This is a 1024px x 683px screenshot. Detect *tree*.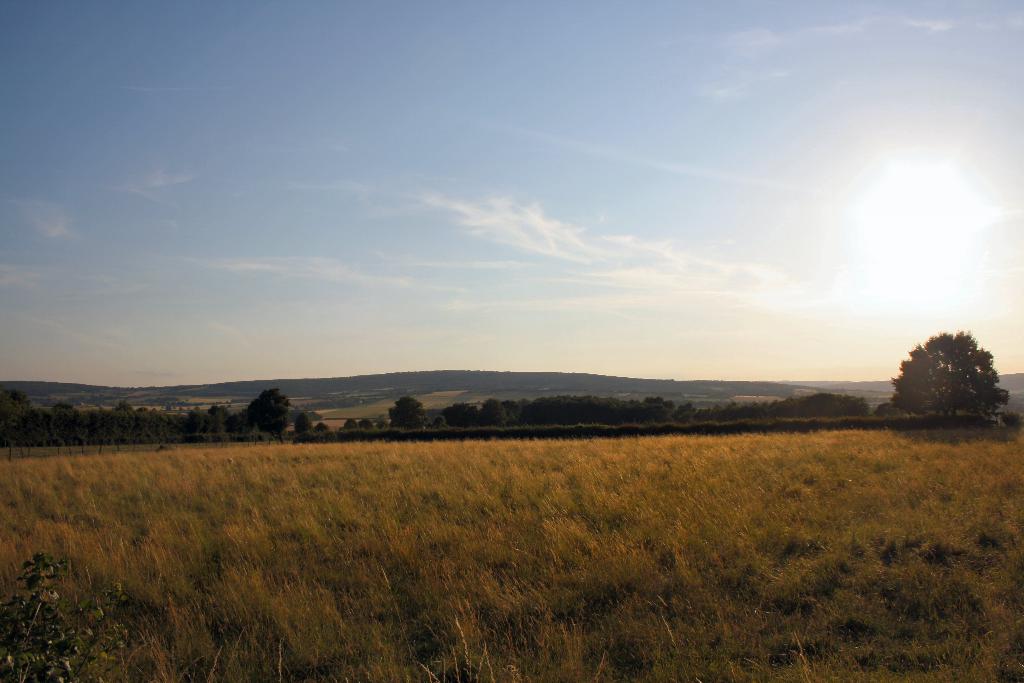
[673,410,698,426].
